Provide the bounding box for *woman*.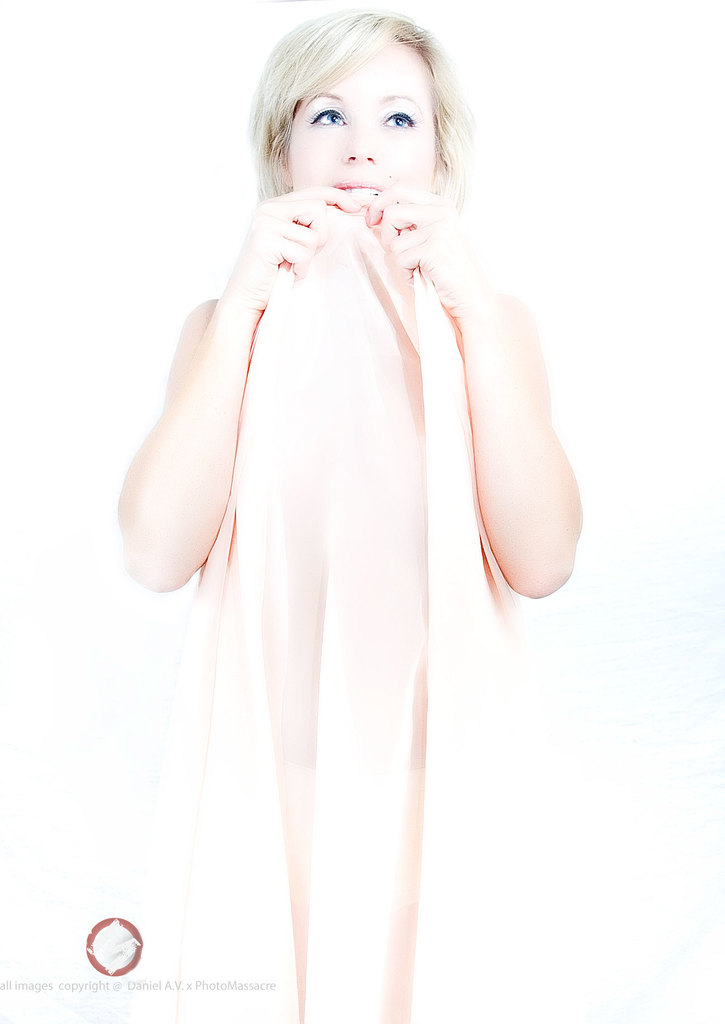
(74,0,664,960).
